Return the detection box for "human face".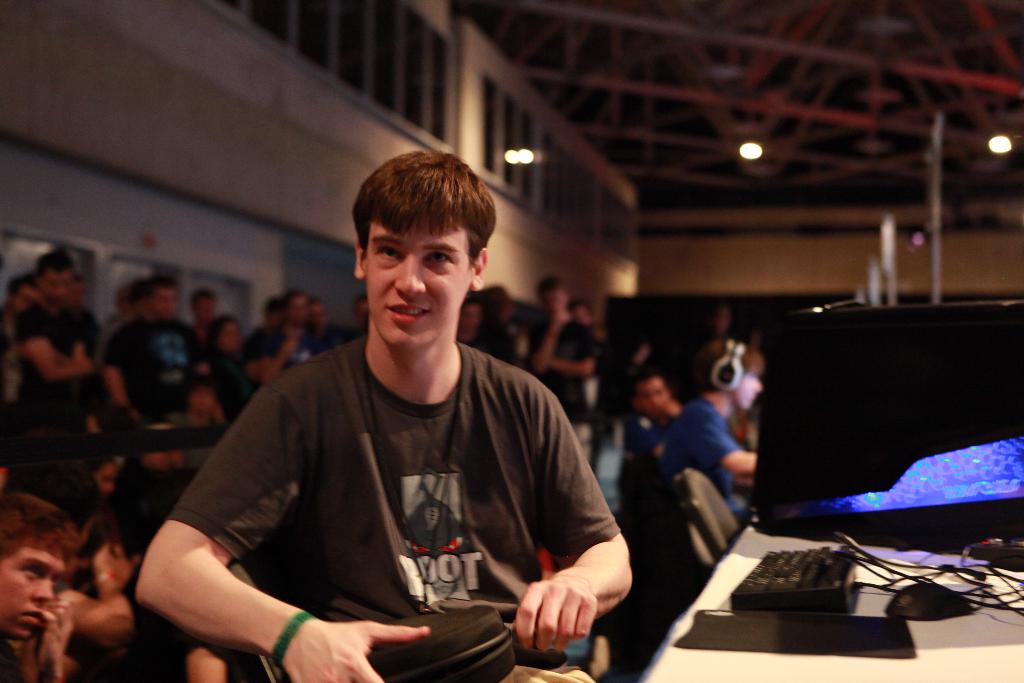
BBox(365, 213, 474, 347).
